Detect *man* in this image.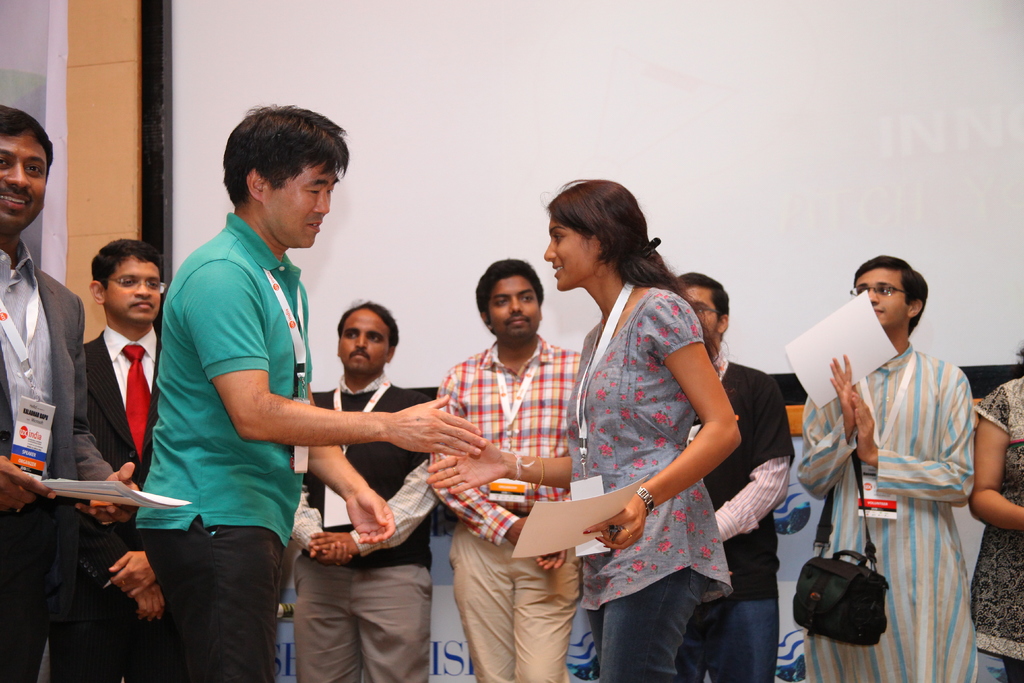
Detection: [672, 272, 794, 682].
